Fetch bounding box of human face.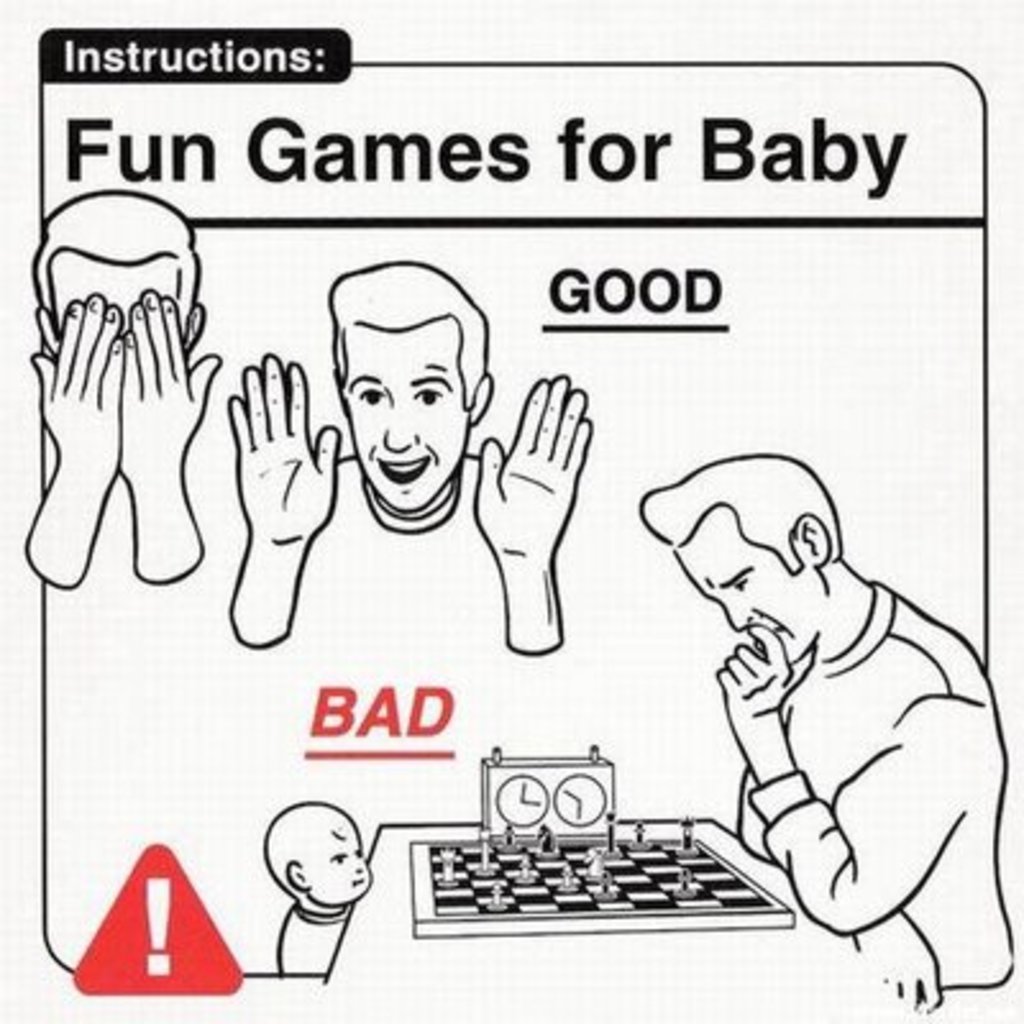
Bbox: crop(302, 812, 371, 906).
